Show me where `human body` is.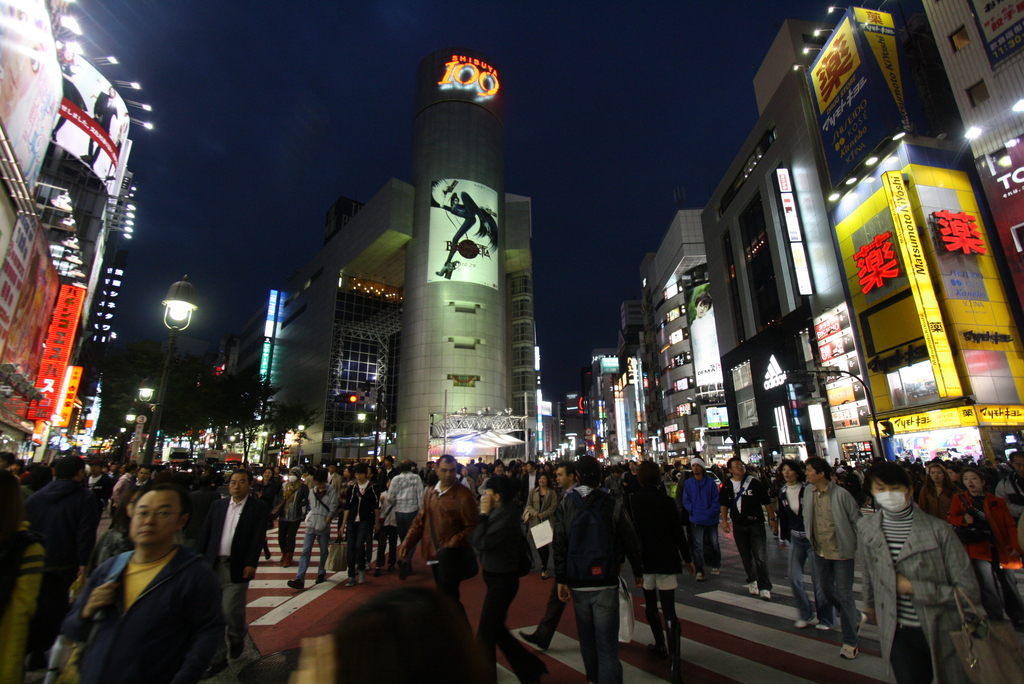
`human body` is at (627, 487, 691, 667).
